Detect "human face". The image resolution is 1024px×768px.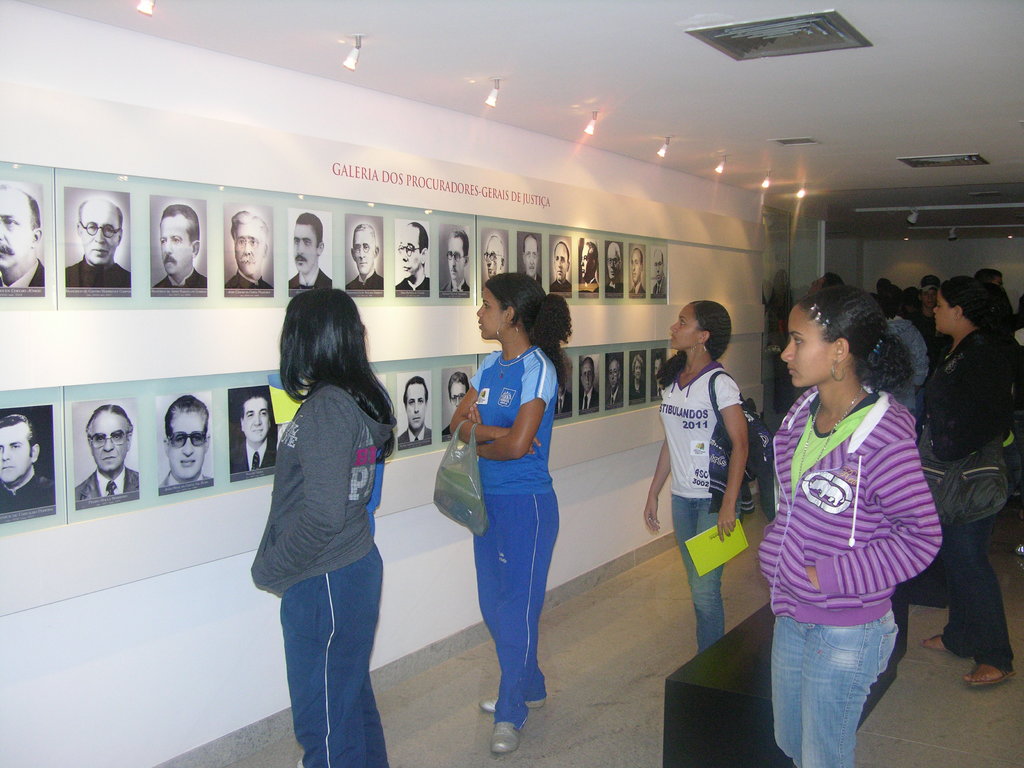
[401,383,426,431].
